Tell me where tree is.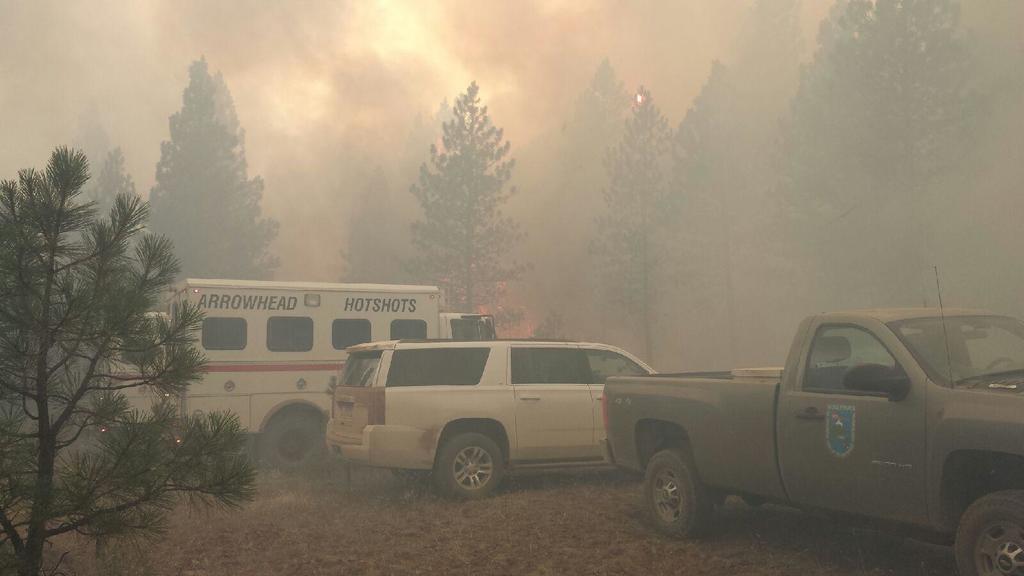
tree is at crop(0, 145, 250, 575).
